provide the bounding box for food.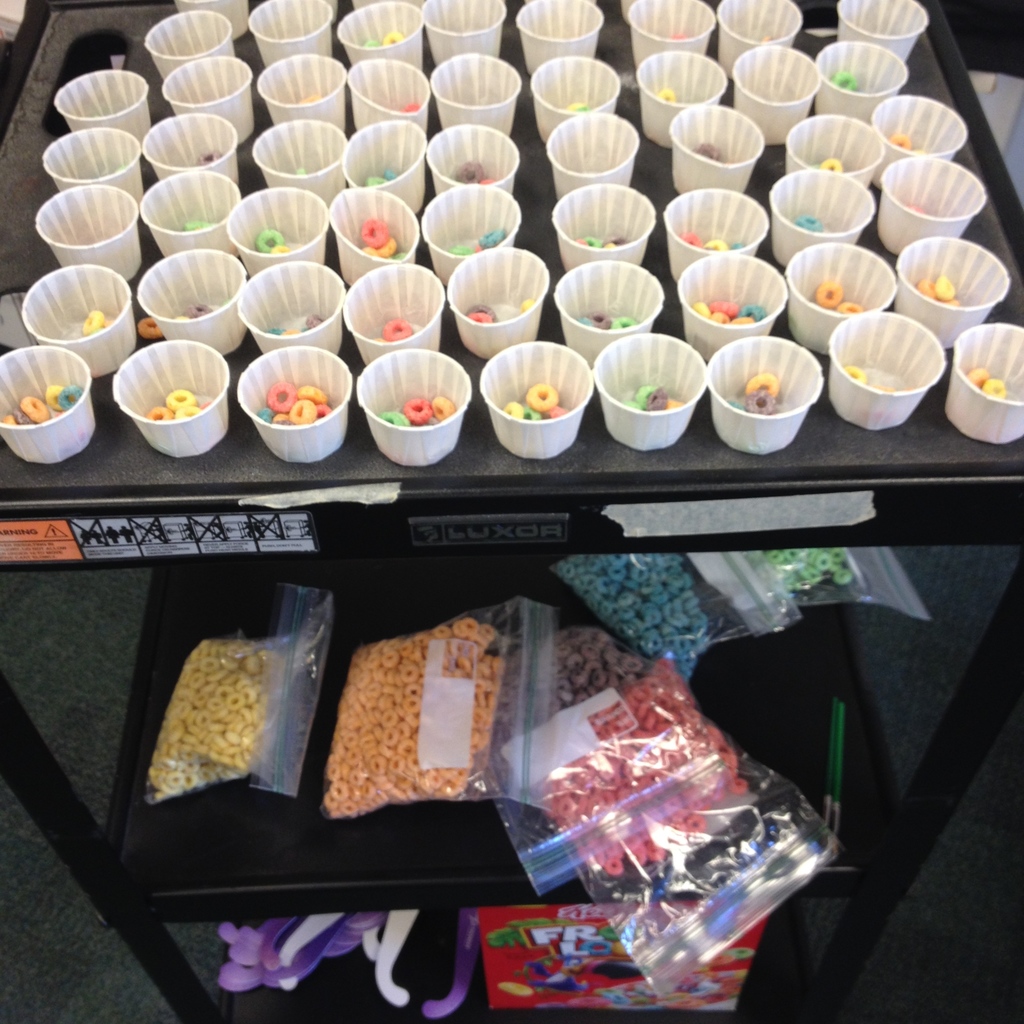
139/398/176/423.
